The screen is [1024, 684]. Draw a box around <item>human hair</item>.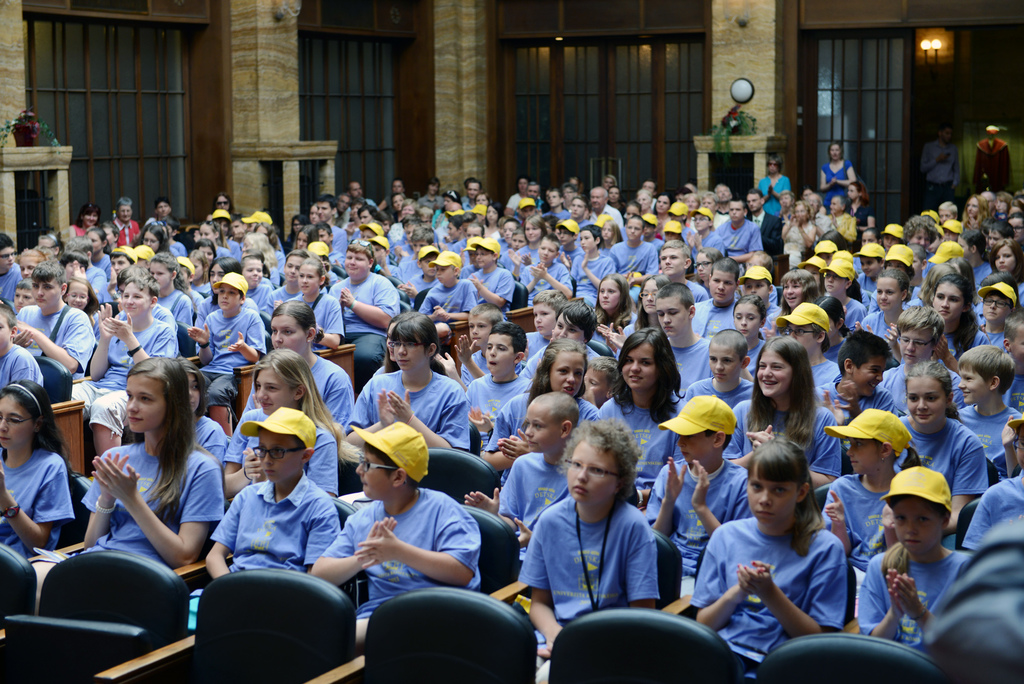
left=904, top=305, right=940, bottom=350.
